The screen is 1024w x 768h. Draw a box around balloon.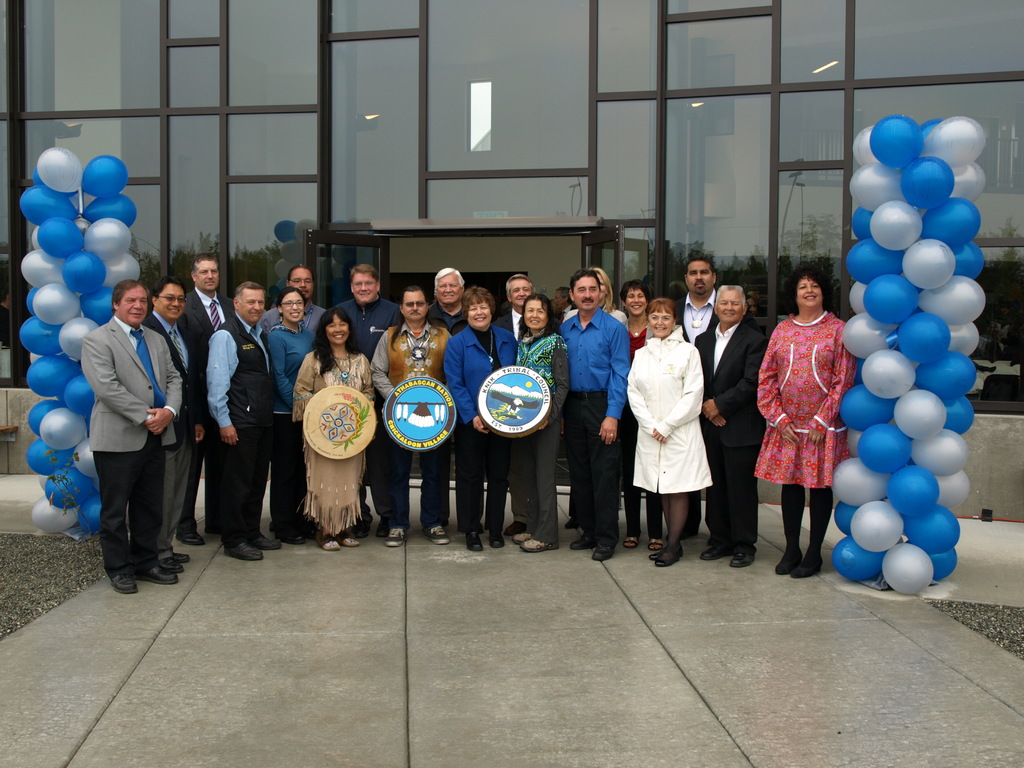
[31, 226, 38, 247].
